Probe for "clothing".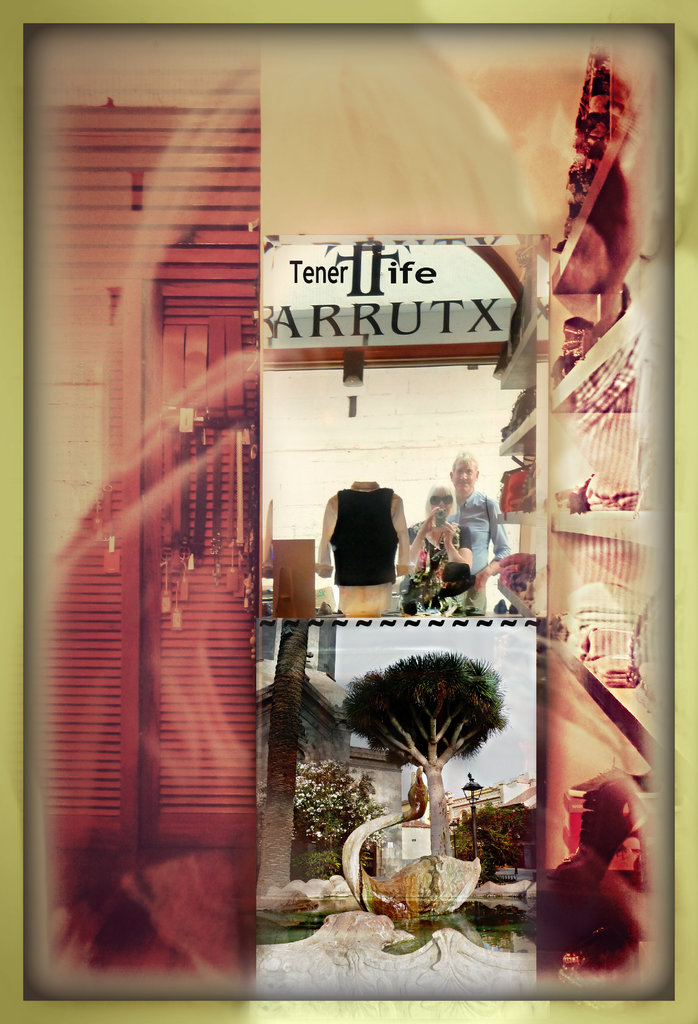
Probe result: <box>382,518,483,621</box>.
